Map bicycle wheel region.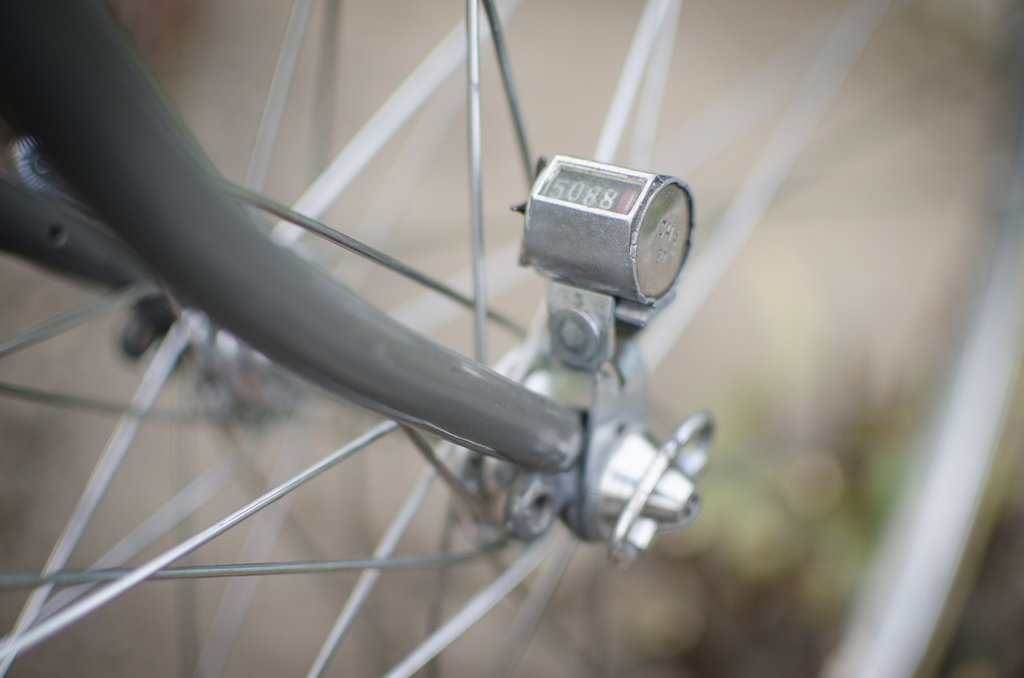
Mapped to rect(0, 0, 1023, 677).
